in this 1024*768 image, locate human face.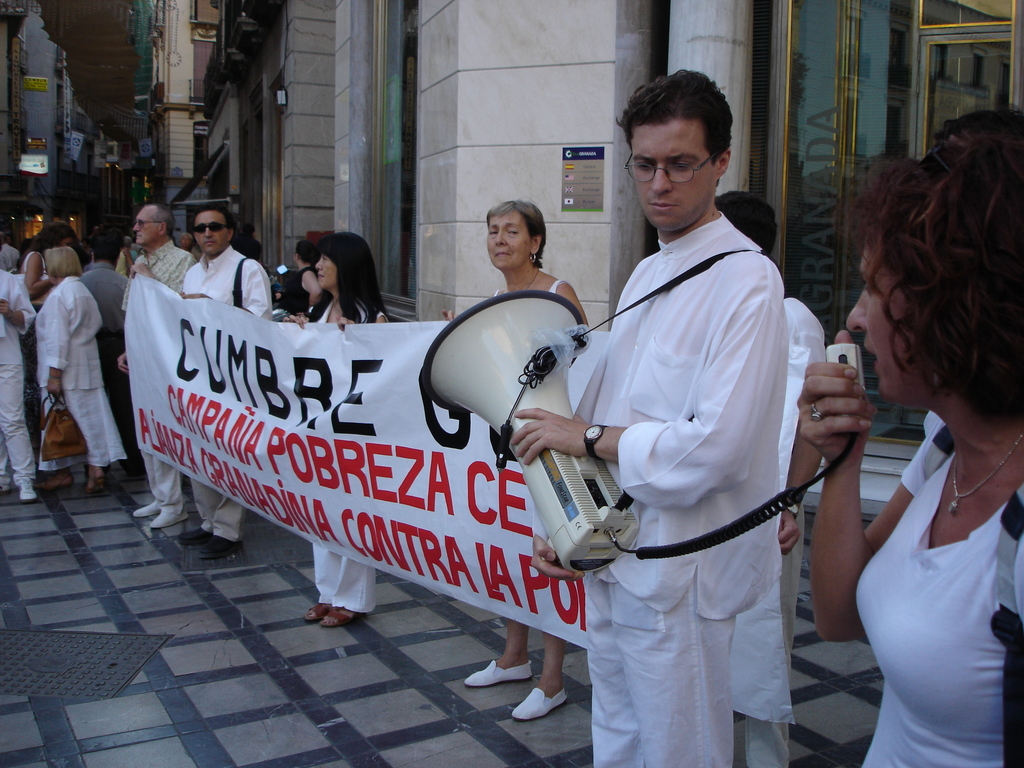
Bounding box: 627,114,724,230.
